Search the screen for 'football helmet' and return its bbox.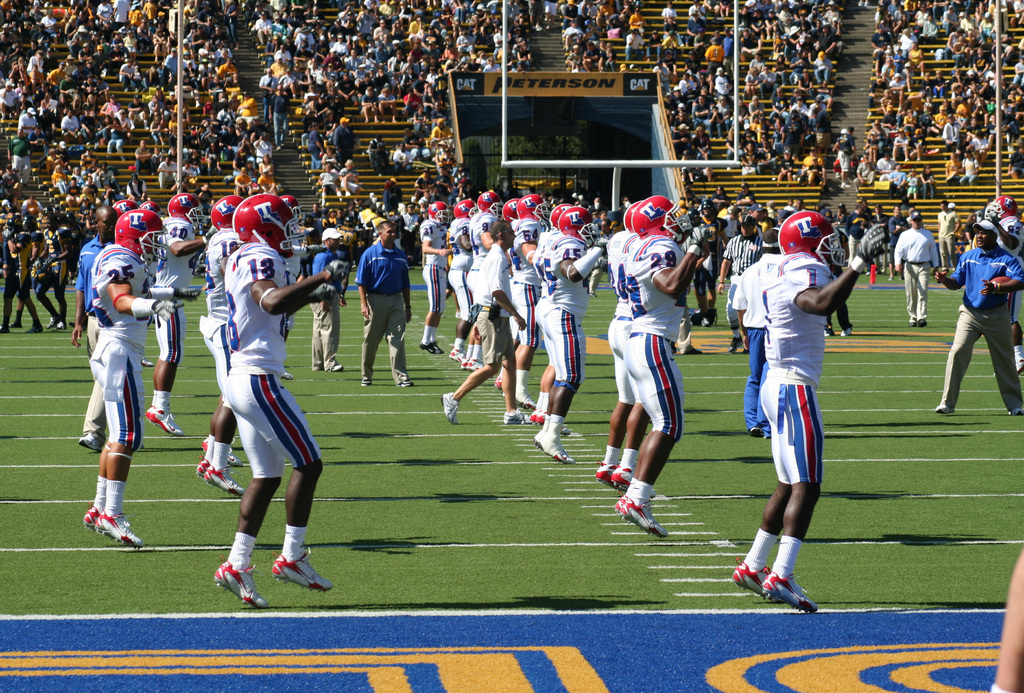
Found: (left=623, top=206, right=639, bottom=232).
